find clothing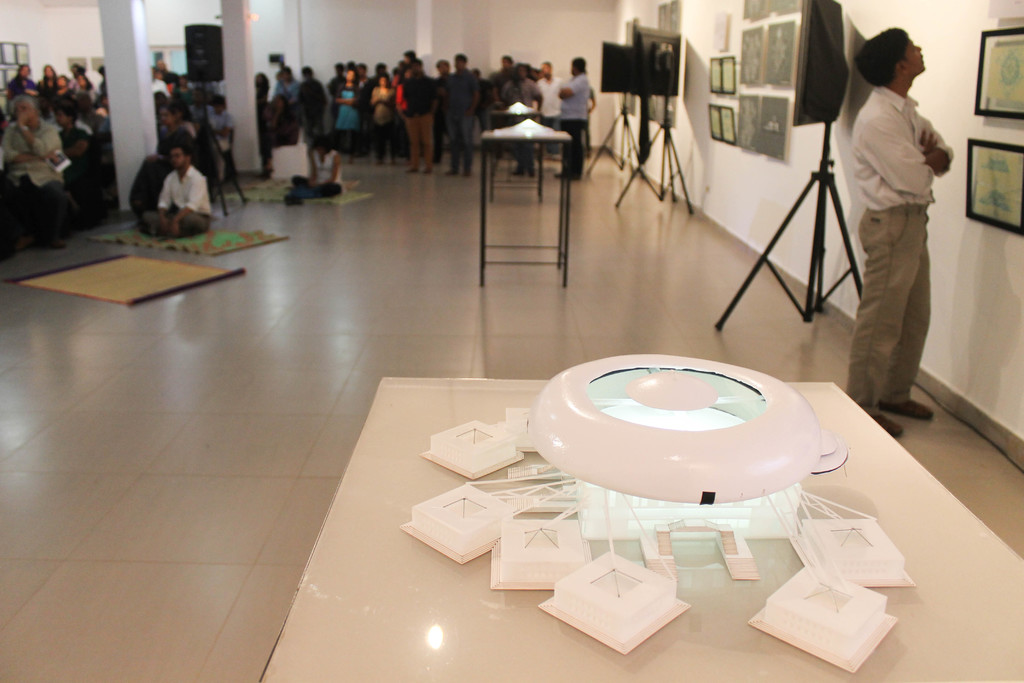
(4, 122, 62, 188)
